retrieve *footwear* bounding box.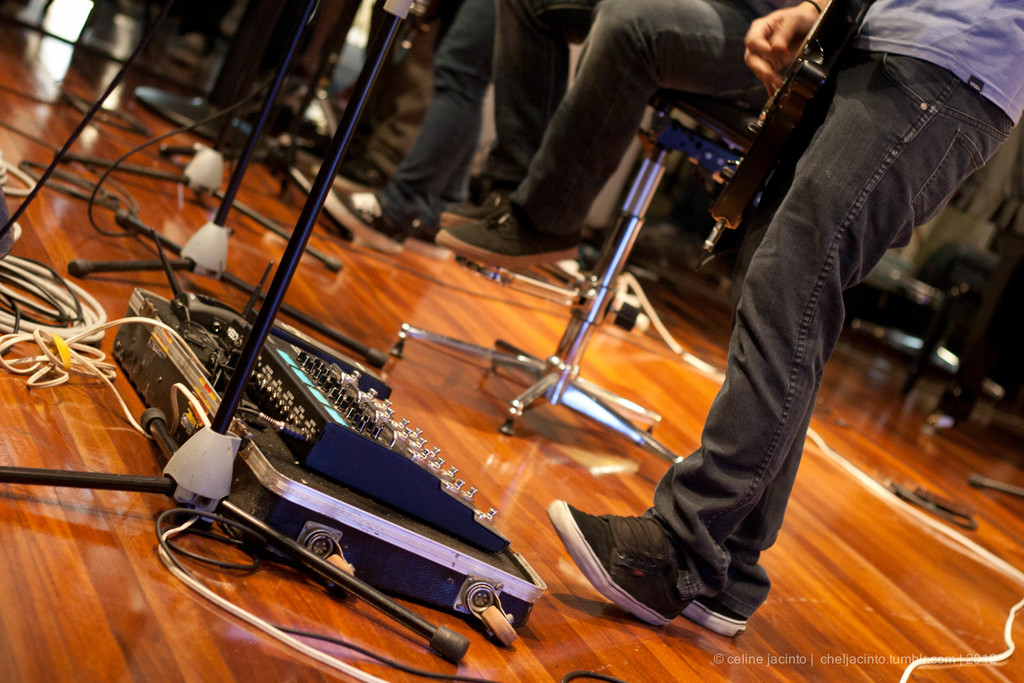
Bounding box: [x1=325, y1=179, x2=417, y2=253].
